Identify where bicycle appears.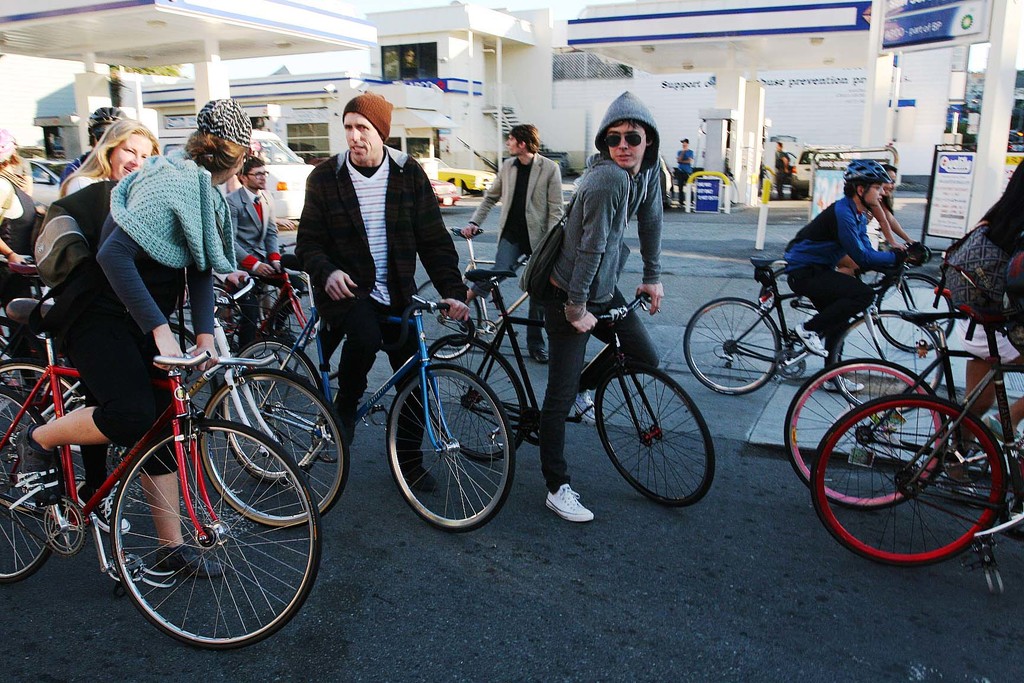
Appears at detection(0, 283, 350, 520).
